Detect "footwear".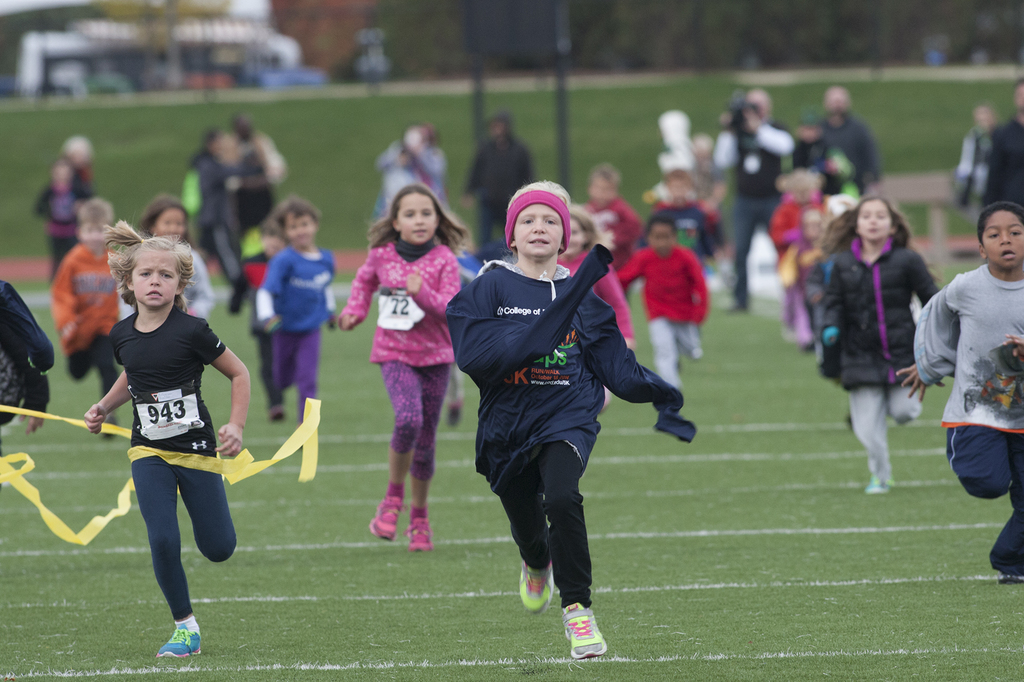
Detected at <box>515,562,554,616</box>.
